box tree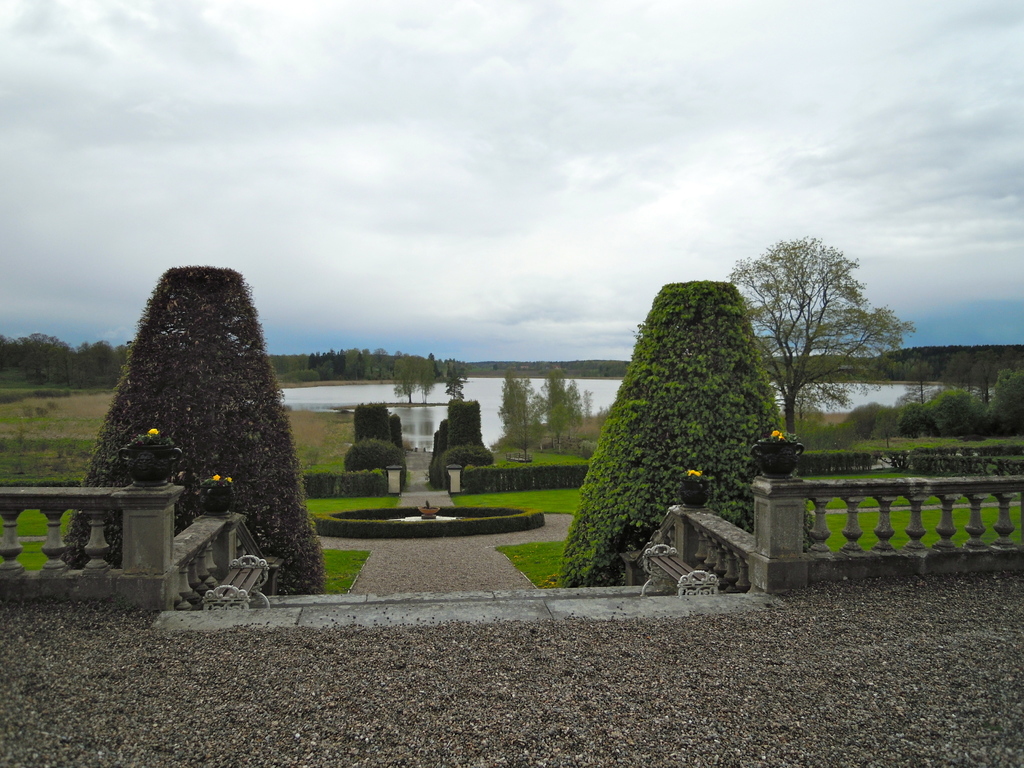
[563,382,582,442]
